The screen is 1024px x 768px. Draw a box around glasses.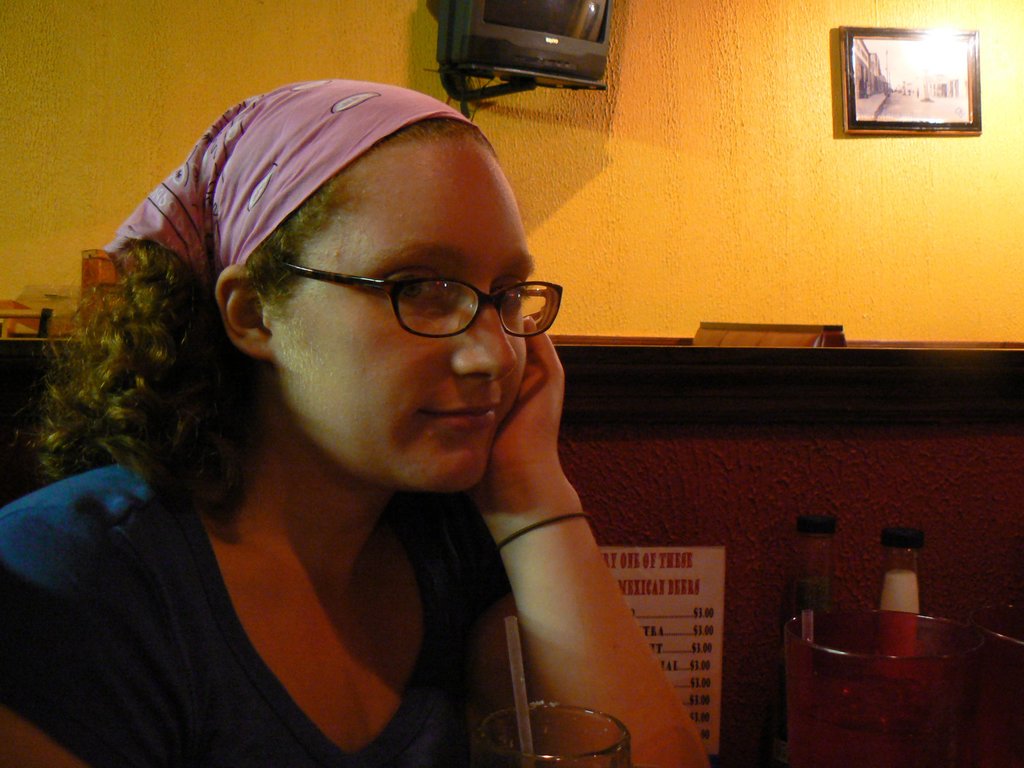
(left=266, top=266, right=575, bottom=337).
